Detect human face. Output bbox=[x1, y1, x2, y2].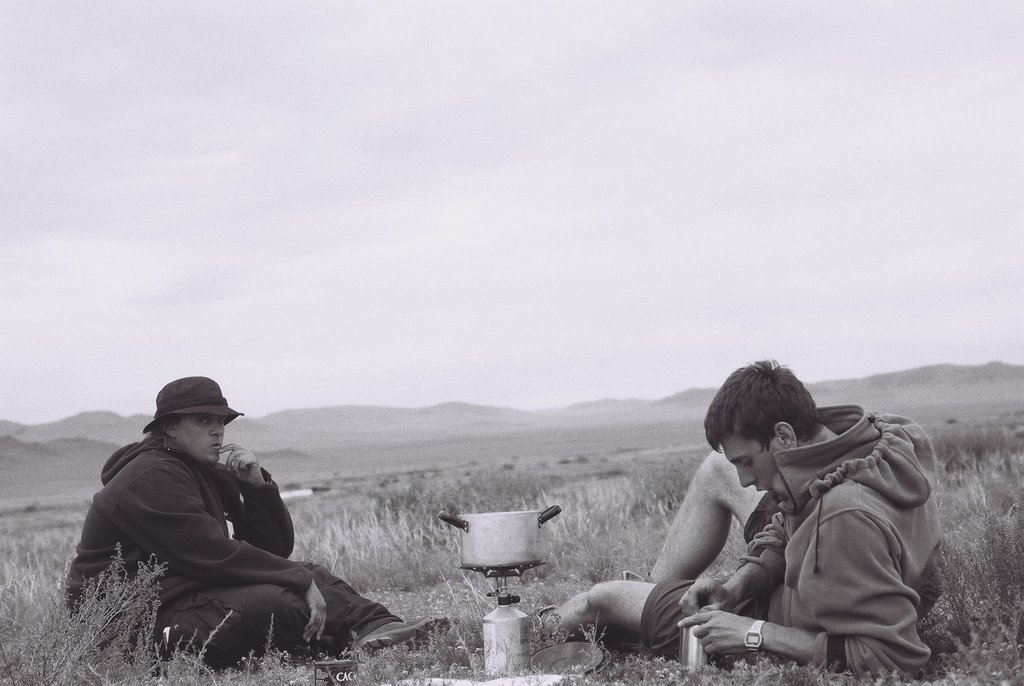
bbox=[717, 434, 785, 492].
